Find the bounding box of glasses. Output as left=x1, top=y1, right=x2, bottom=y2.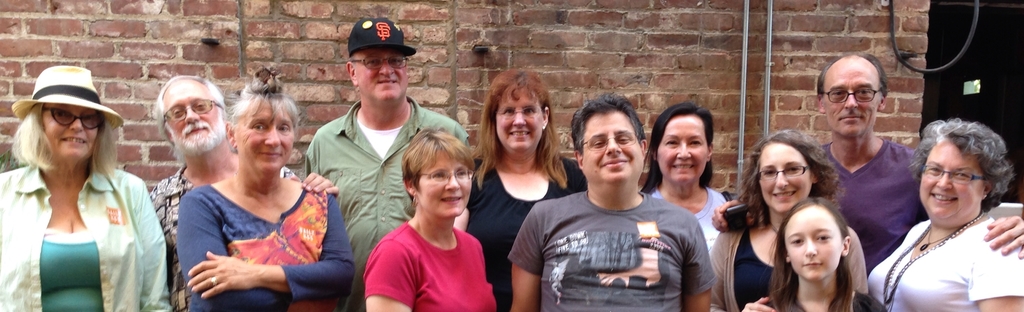
left=760, top=162, right=809, bottom=184.
